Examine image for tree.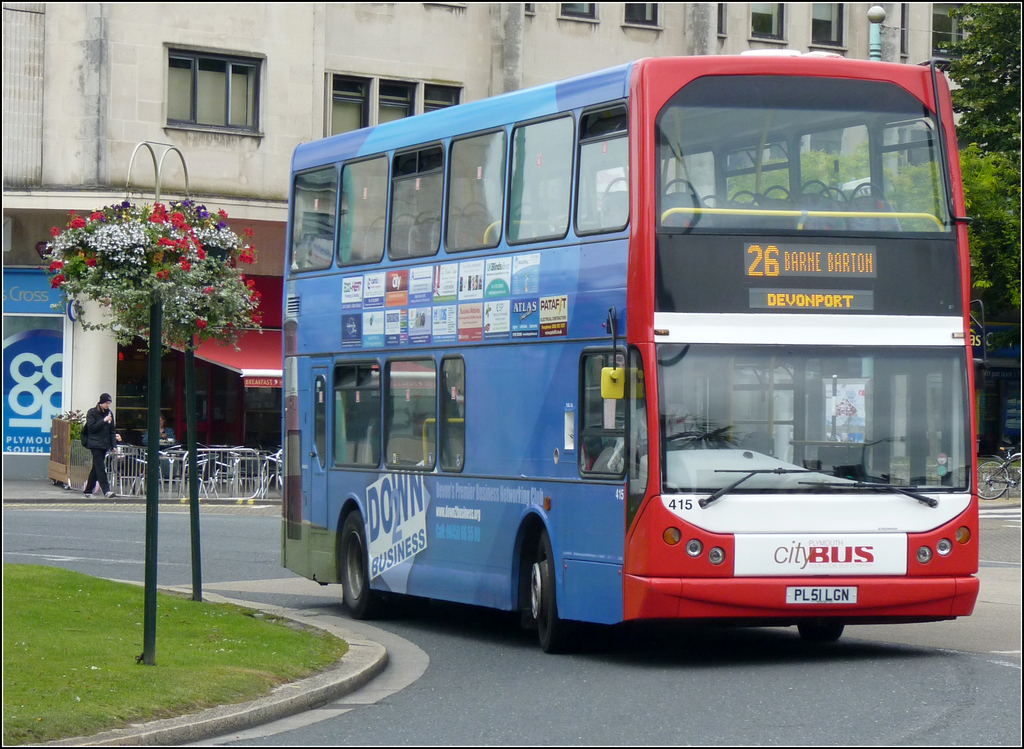
Examination result: [931,0,1023,155].
